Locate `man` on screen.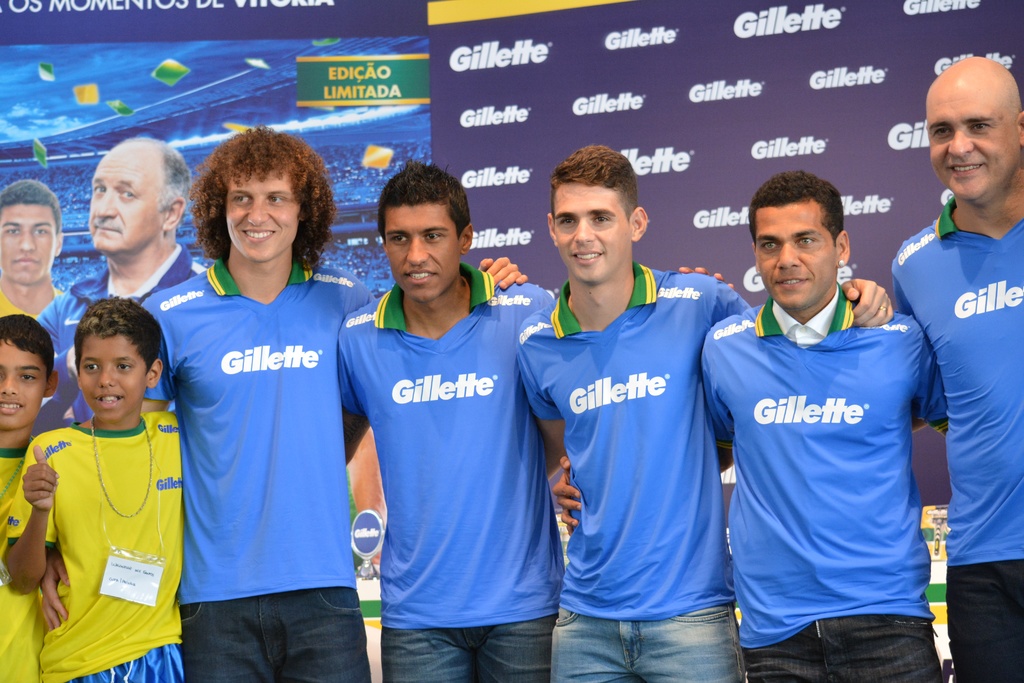
On screen at bbox=(35, 136, 207, 424).
